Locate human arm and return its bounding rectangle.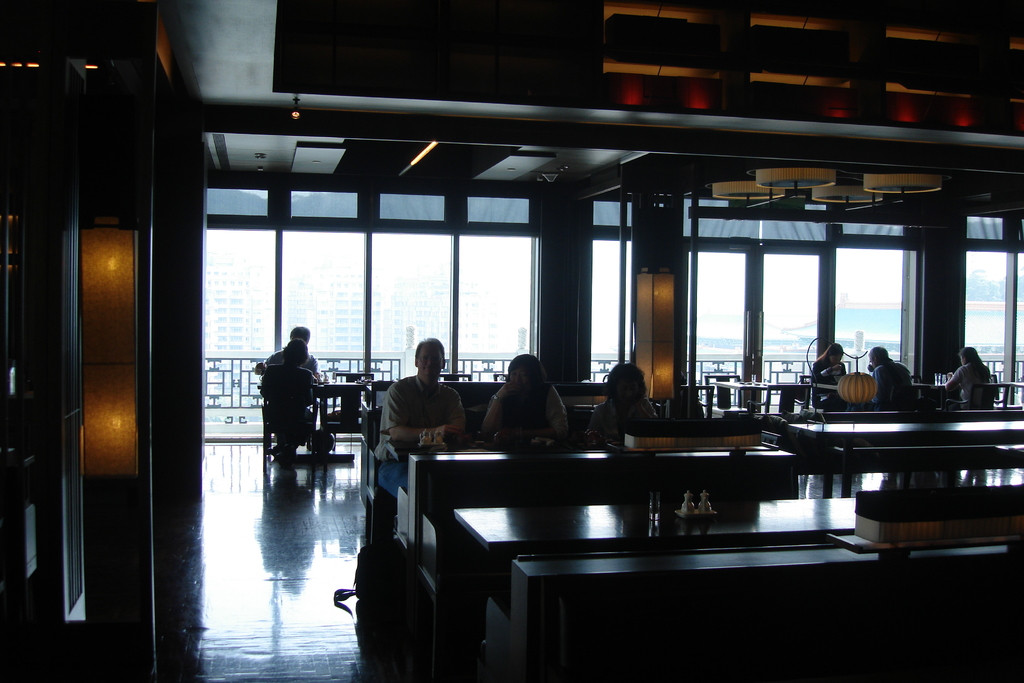
<bbox>387, 378, 463, 441</bbox>.
